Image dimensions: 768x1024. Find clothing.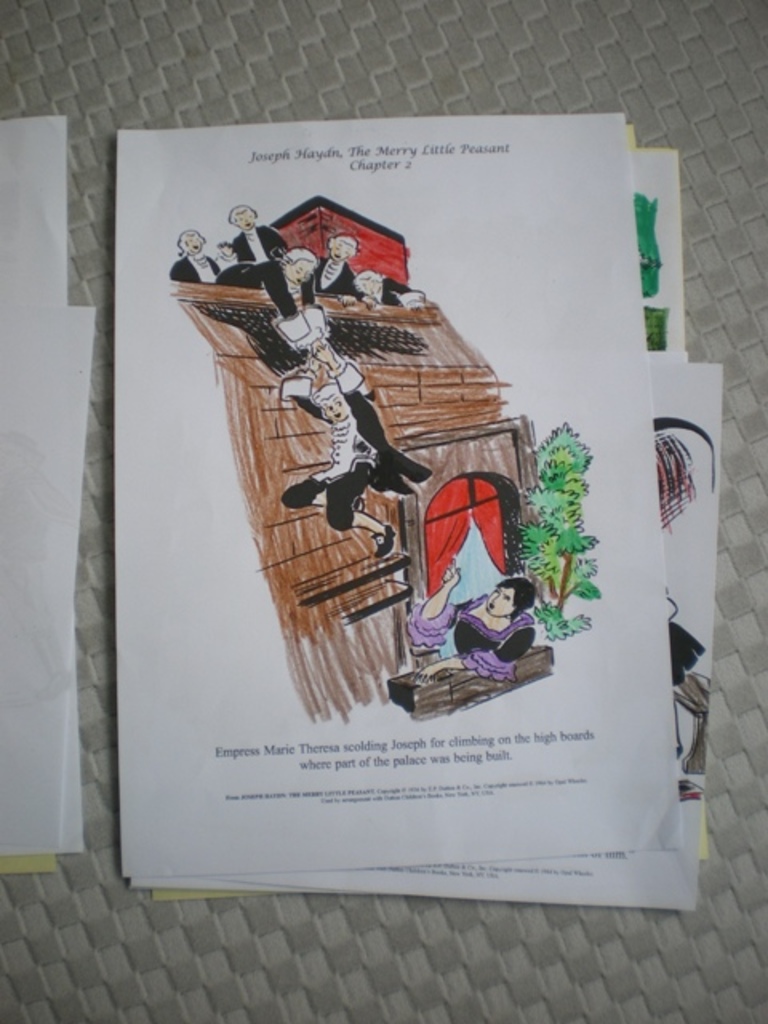
<region>299, 395, 435, 539</region>.
